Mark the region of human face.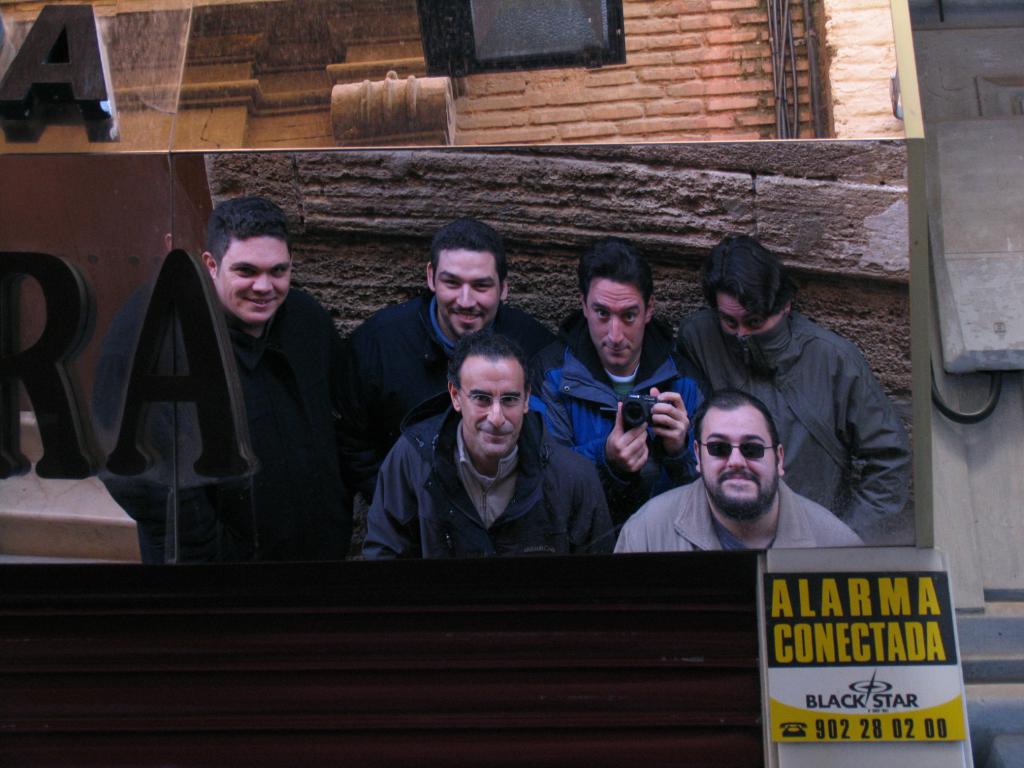
Region: bbox=[435, 252, 499, 337].
